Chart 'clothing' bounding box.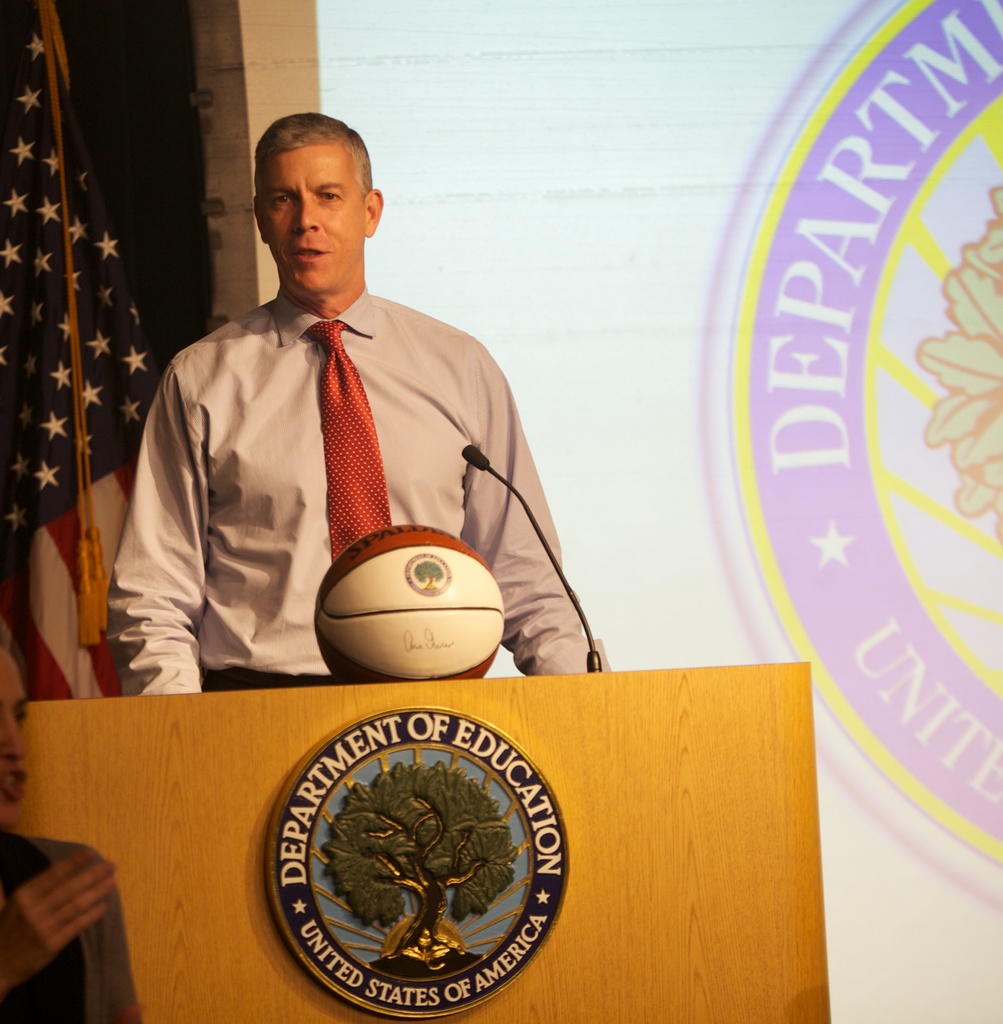
Charted: x1=104, y1=226, x2=579, y2=710.
